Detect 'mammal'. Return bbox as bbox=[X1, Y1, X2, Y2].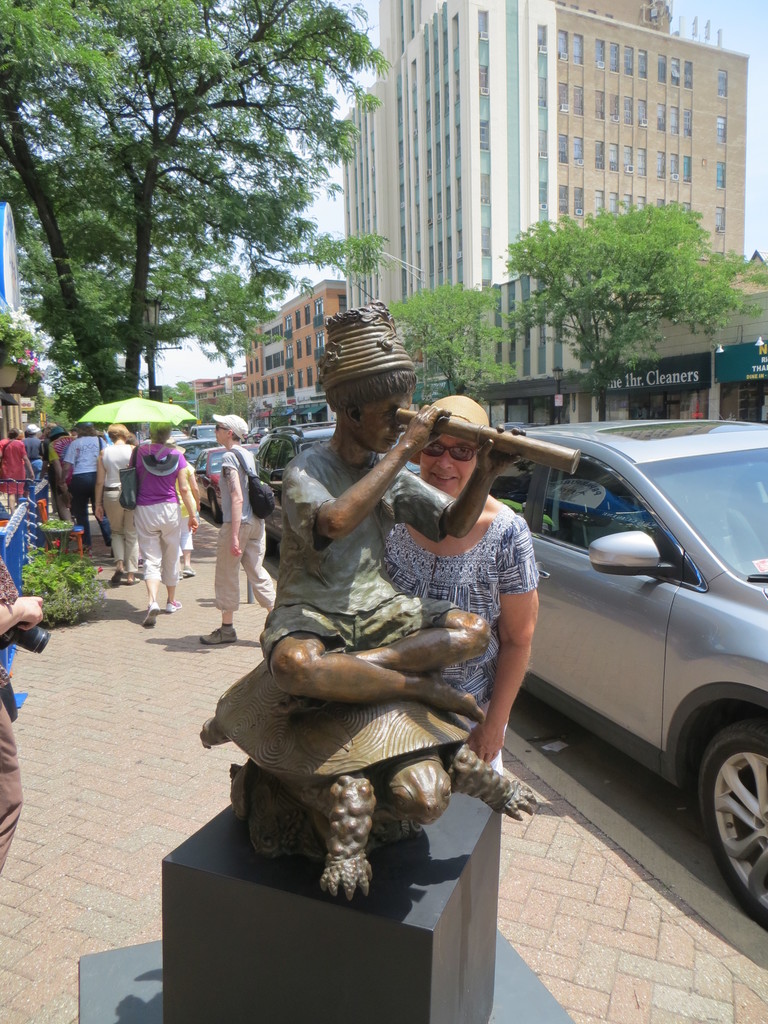
bbox=[177, 445, 196, 576].
